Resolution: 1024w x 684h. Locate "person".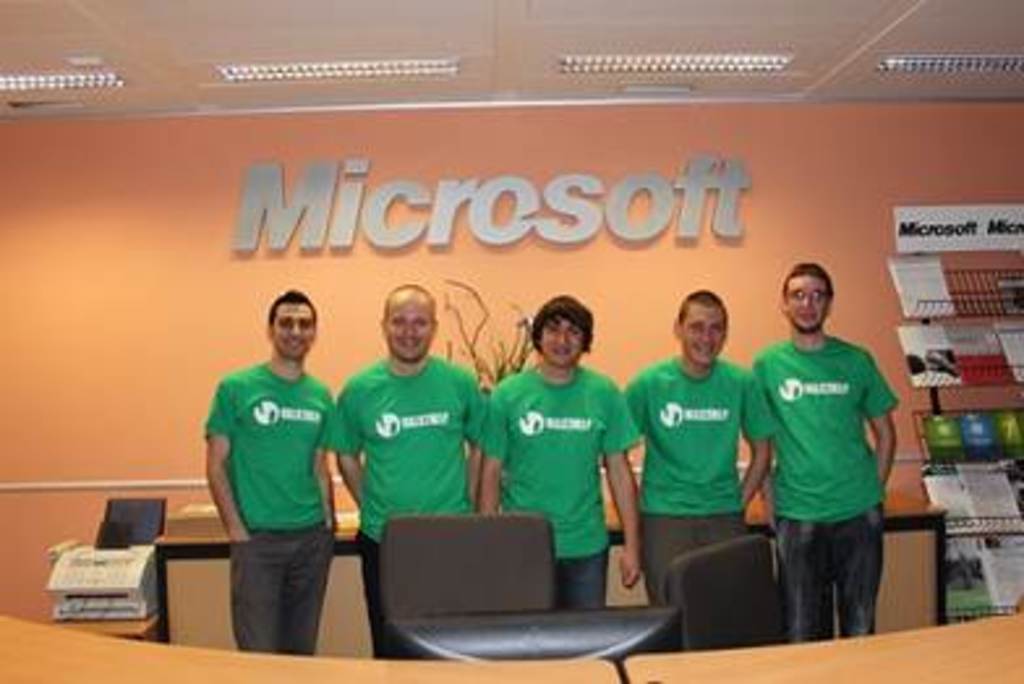
324/285/488/655.
